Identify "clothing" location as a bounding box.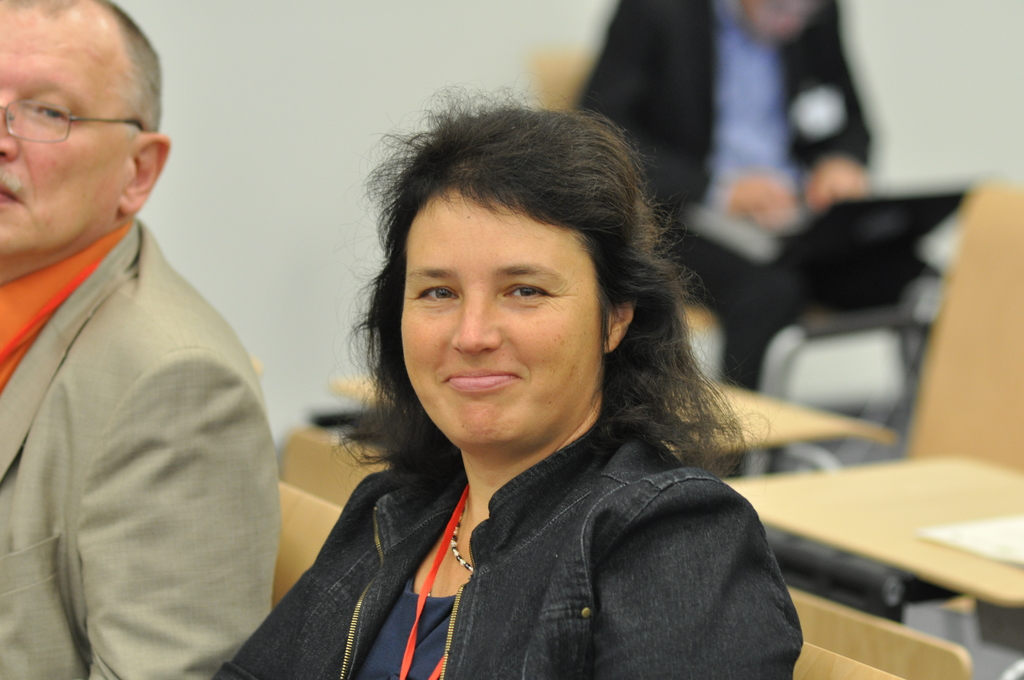
[left=574, top=3, right=874, bottom=396].
